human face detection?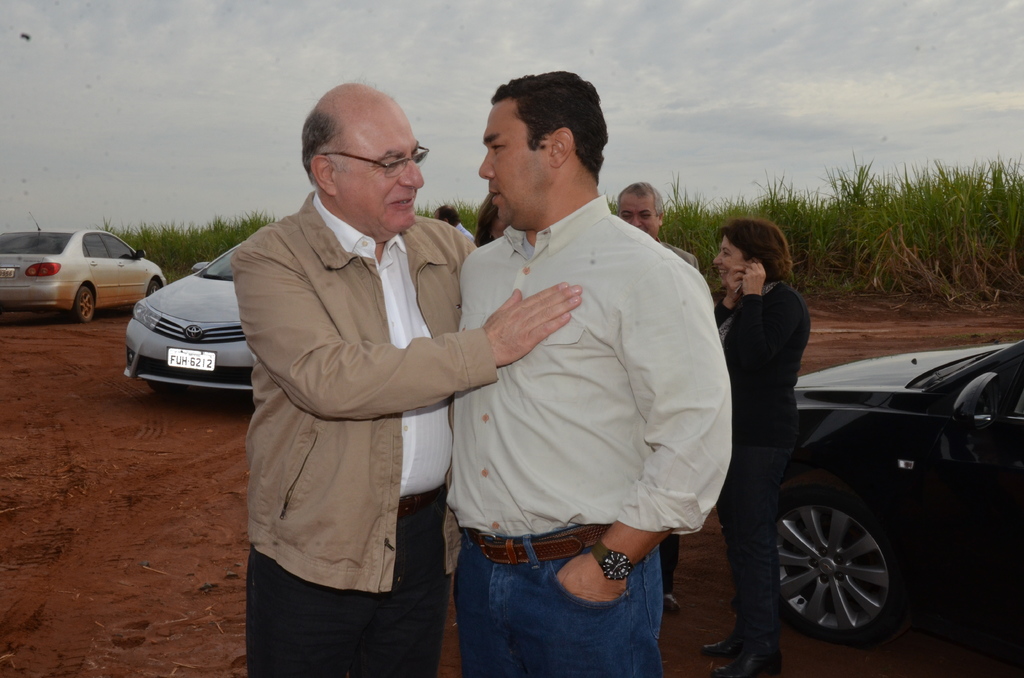
box(337, 110, 422, 238)
